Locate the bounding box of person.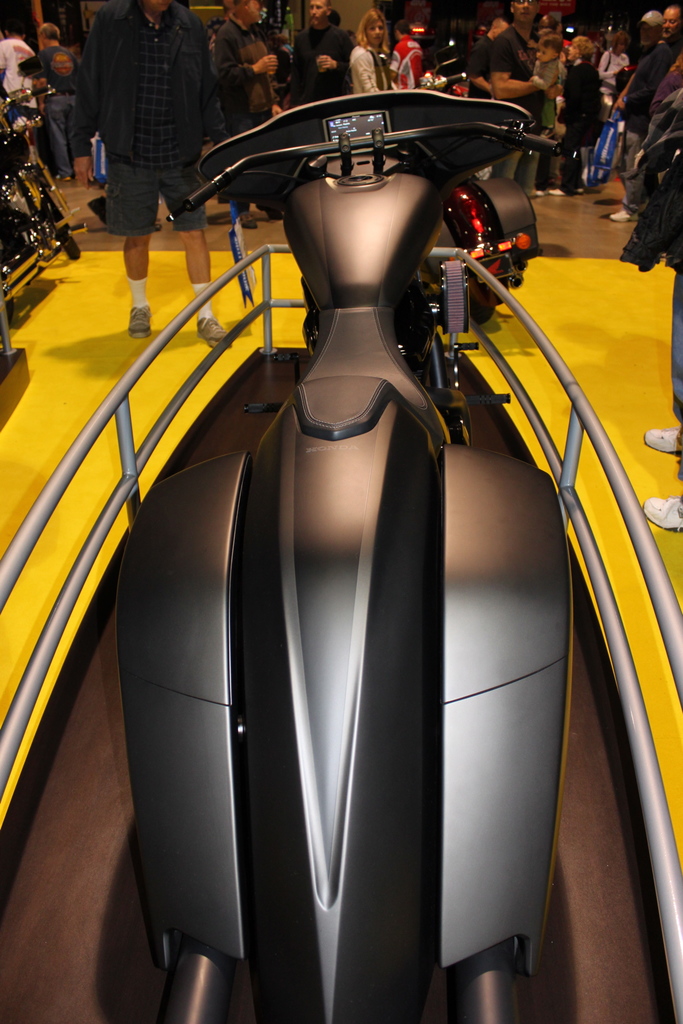
Bounding box: crop(277, 1, 354, 120).
